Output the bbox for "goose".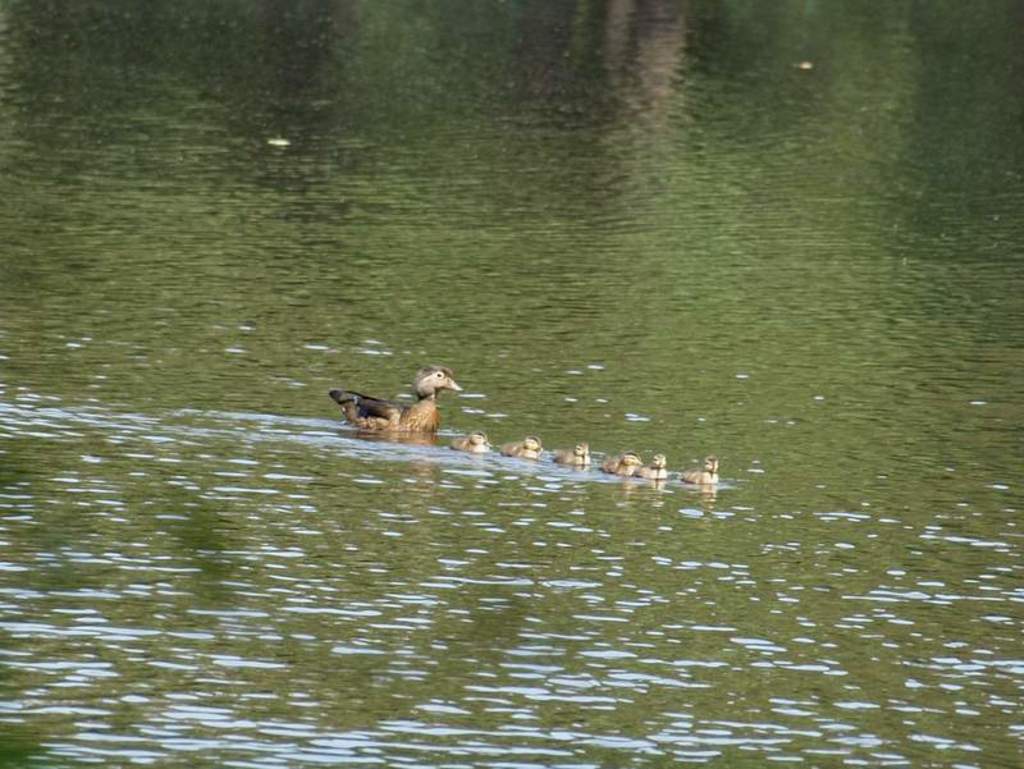
676 456 721 485.
